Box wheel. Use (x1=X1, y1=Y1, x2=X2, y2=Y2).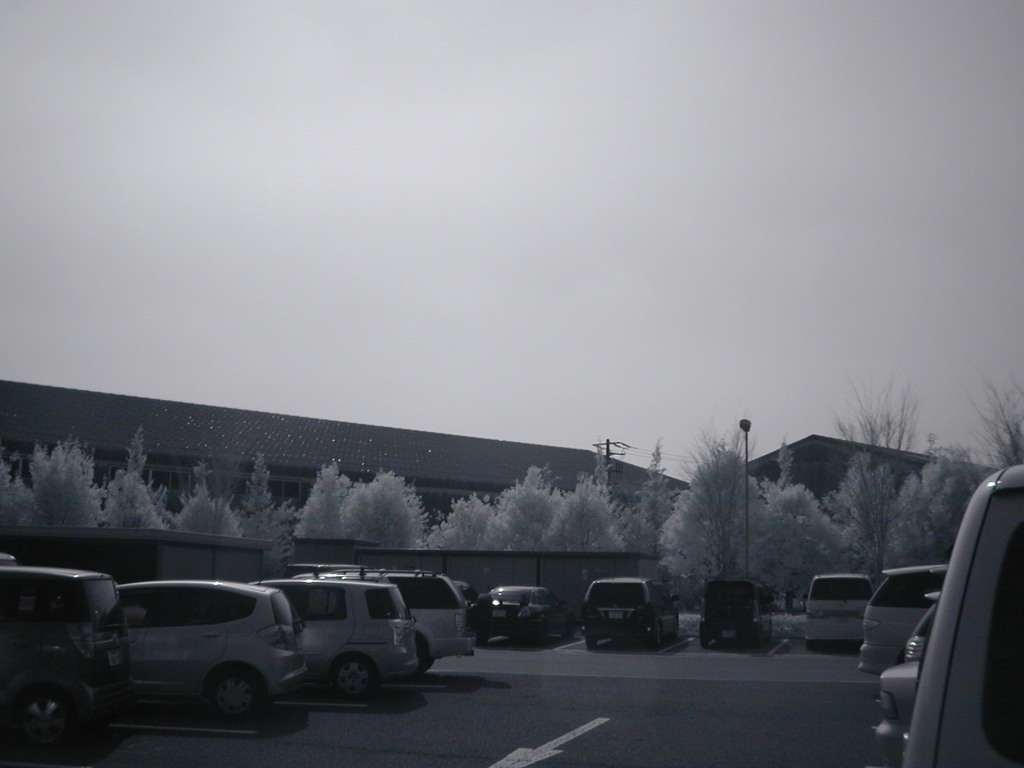
(x1=805, y1=637, x2=814, y2=651).
